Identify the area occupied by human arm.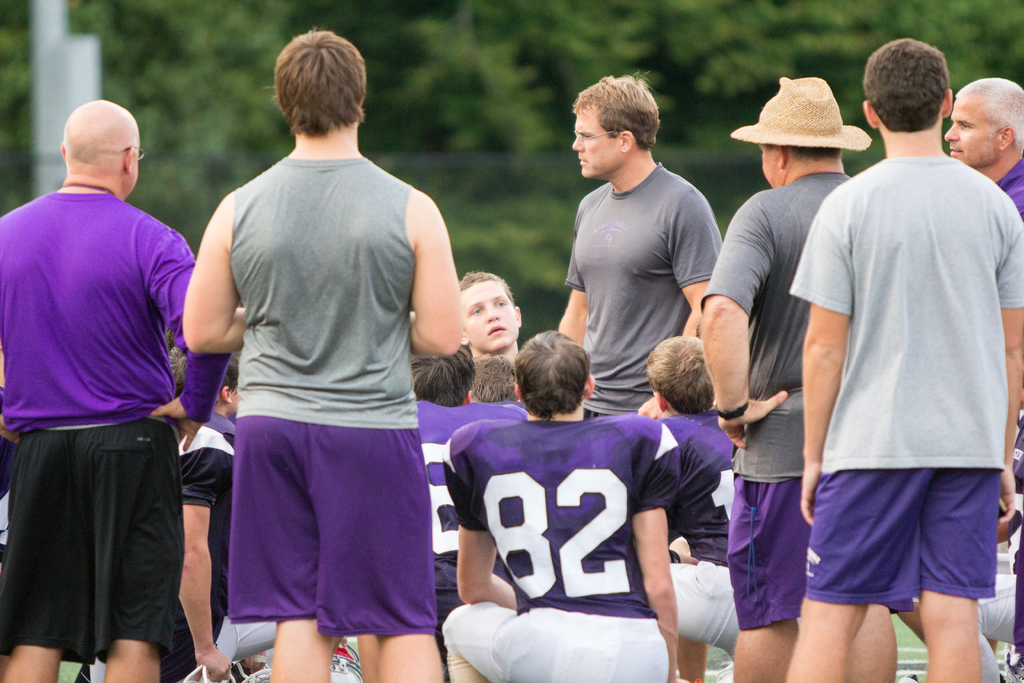
Area: rect(546, 249, 590, 353).
